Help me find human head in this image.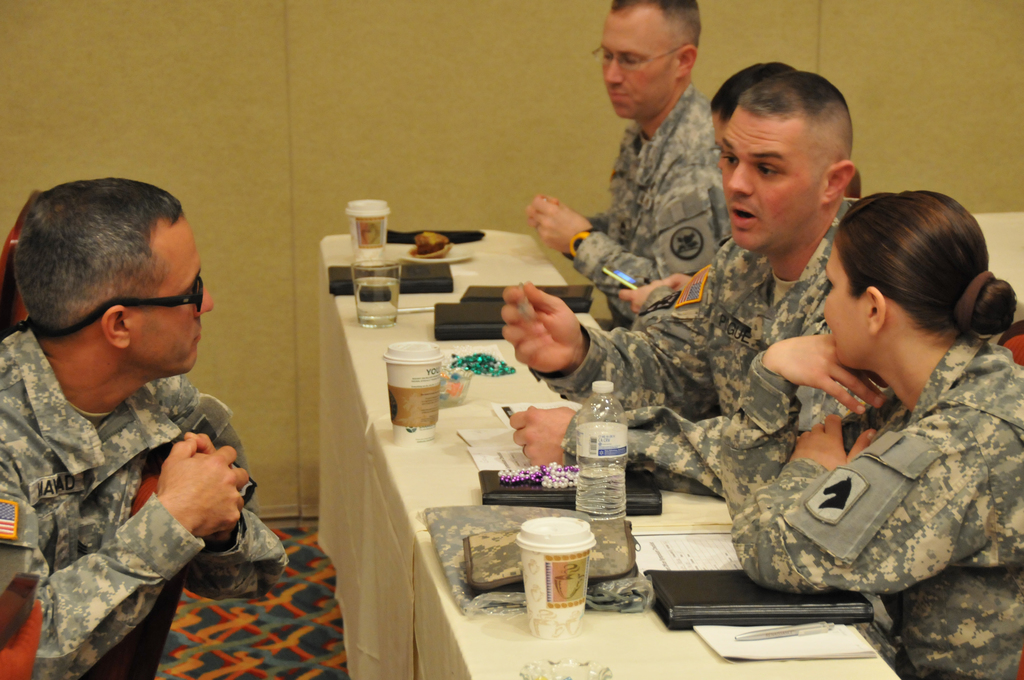
Found it: left=722, top=70, right=858, bottom=251.
